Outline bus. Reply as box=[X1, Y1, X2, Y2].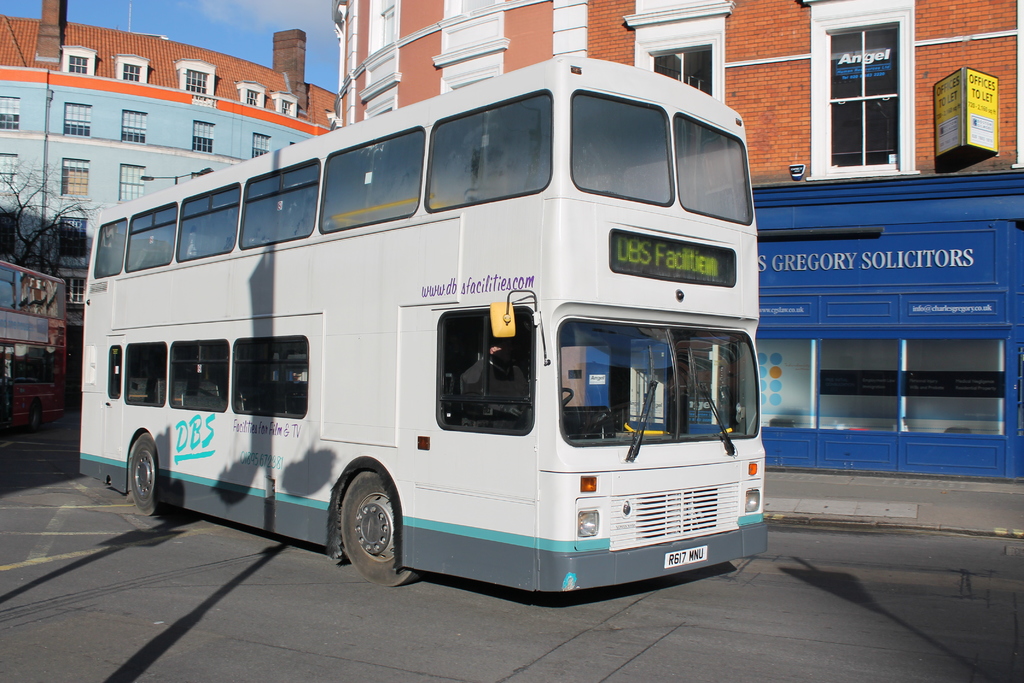
box=[0, 263, 66, 438].
